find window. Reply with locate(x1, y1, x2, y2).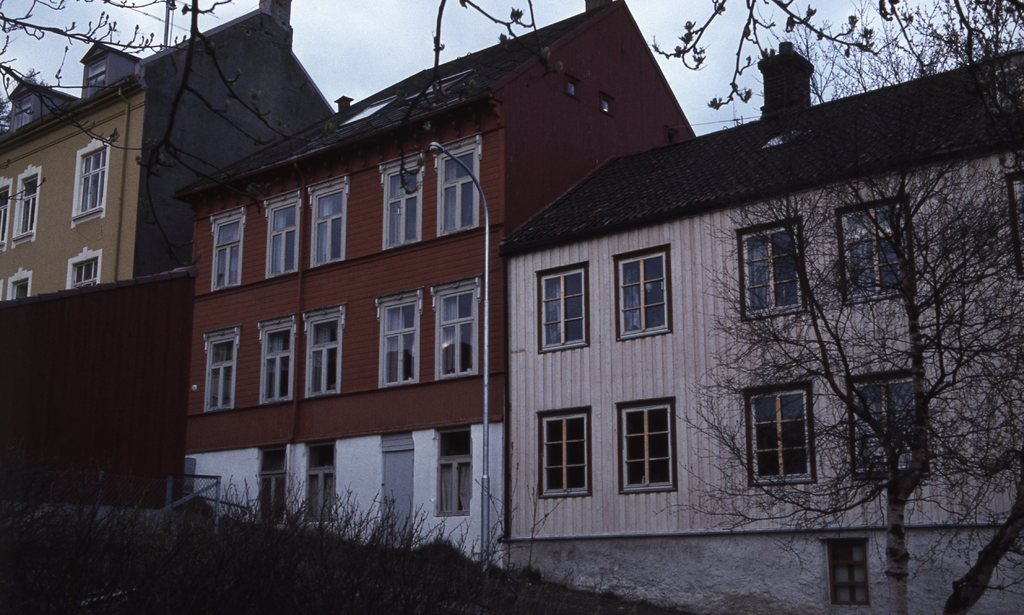
locate(438, 139, 480, 235).
